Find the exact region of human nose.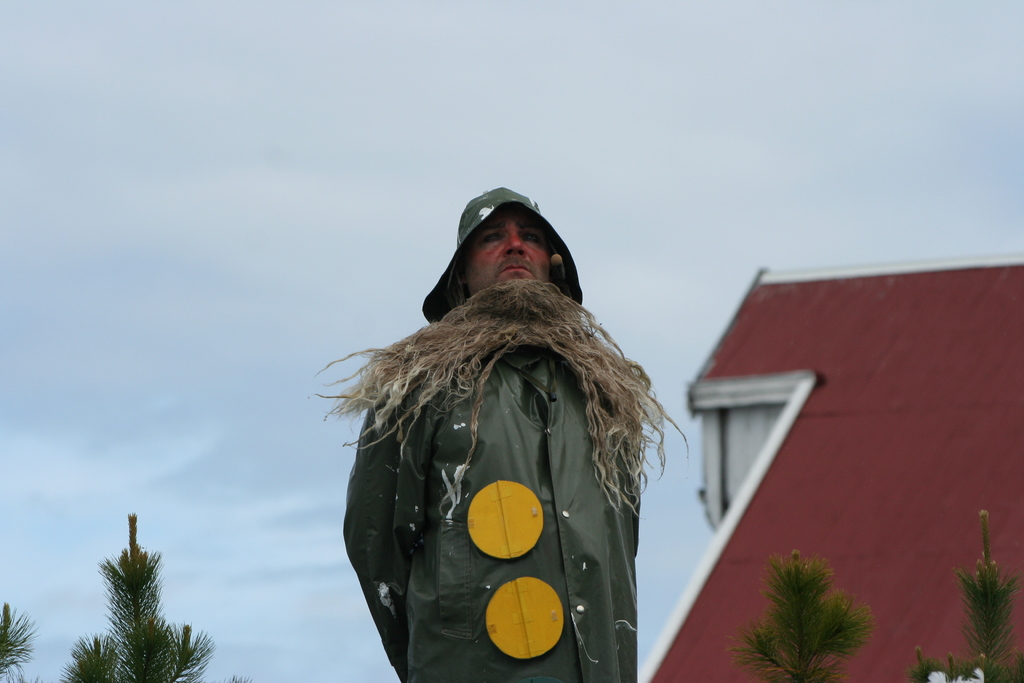
Exact region: detection(509, 227, 527, 252).
